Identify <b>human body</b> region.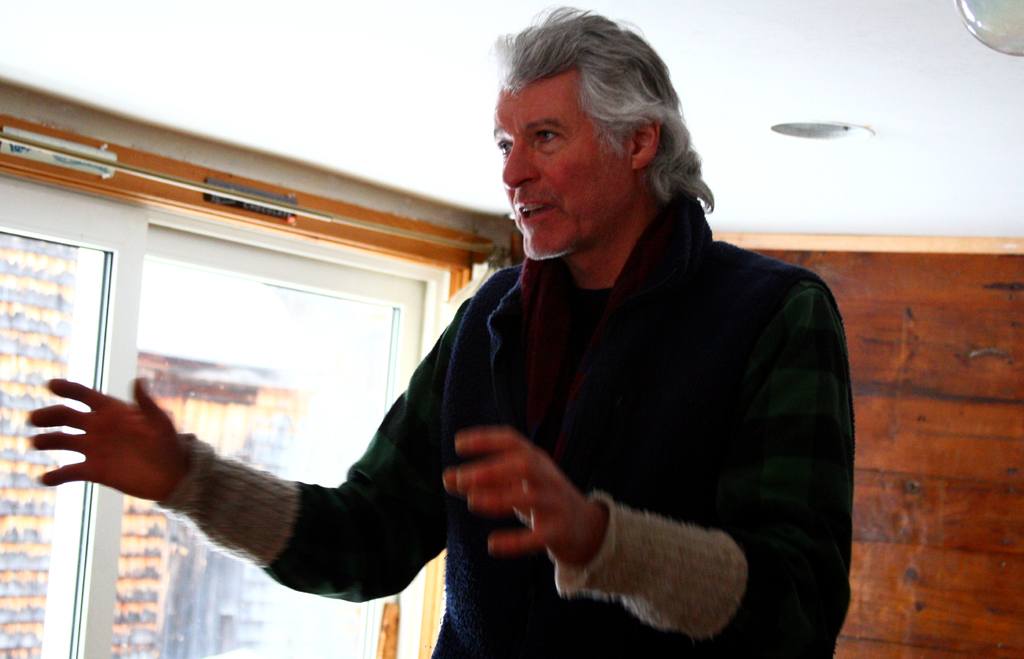
Region: box(24, 2, 856, 658).
